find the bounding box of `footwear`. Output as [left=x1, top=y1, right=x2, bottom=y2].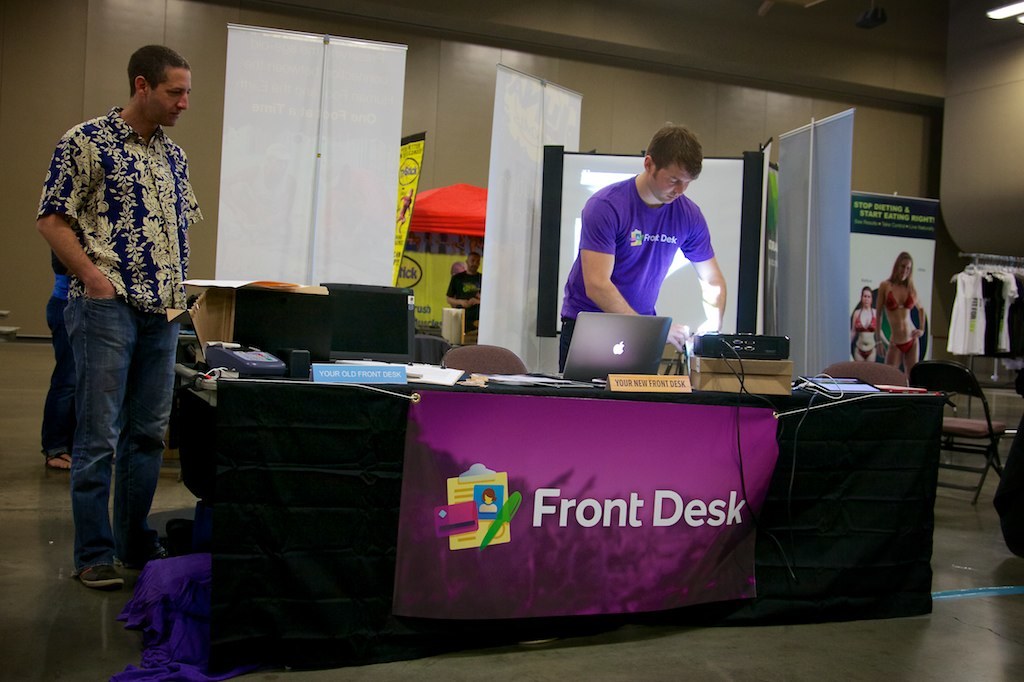
[left=80, top=561, right=124, bottom=579].
